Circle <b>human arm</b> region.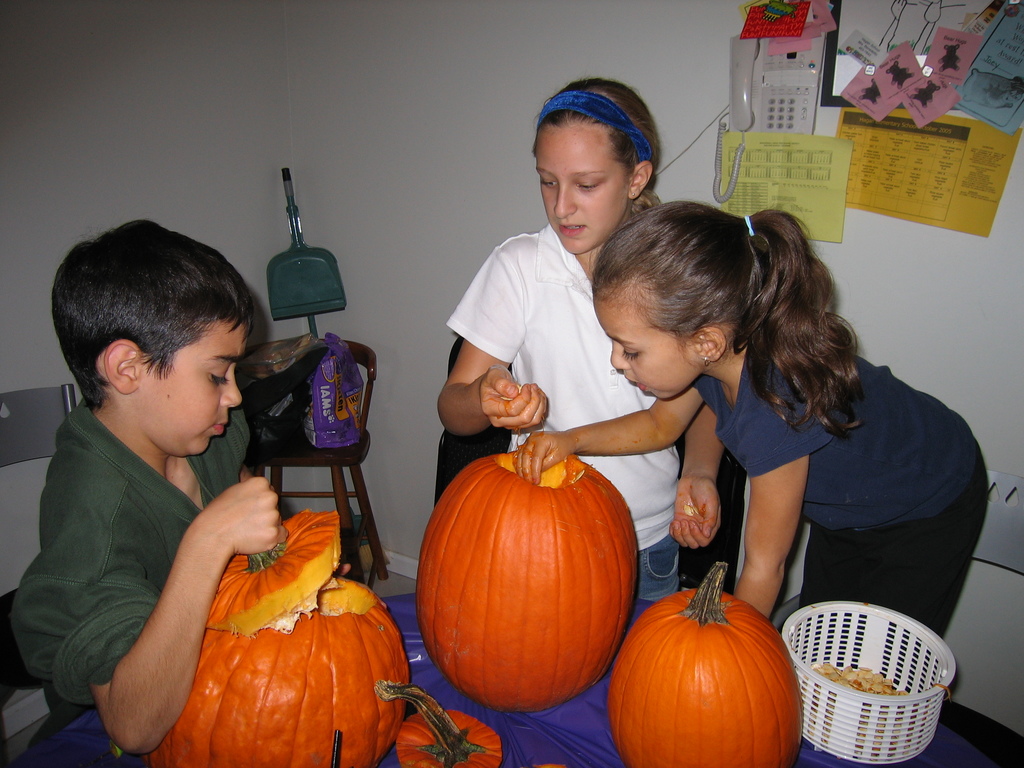
Region: select_region(505, 382, 706, 485).
